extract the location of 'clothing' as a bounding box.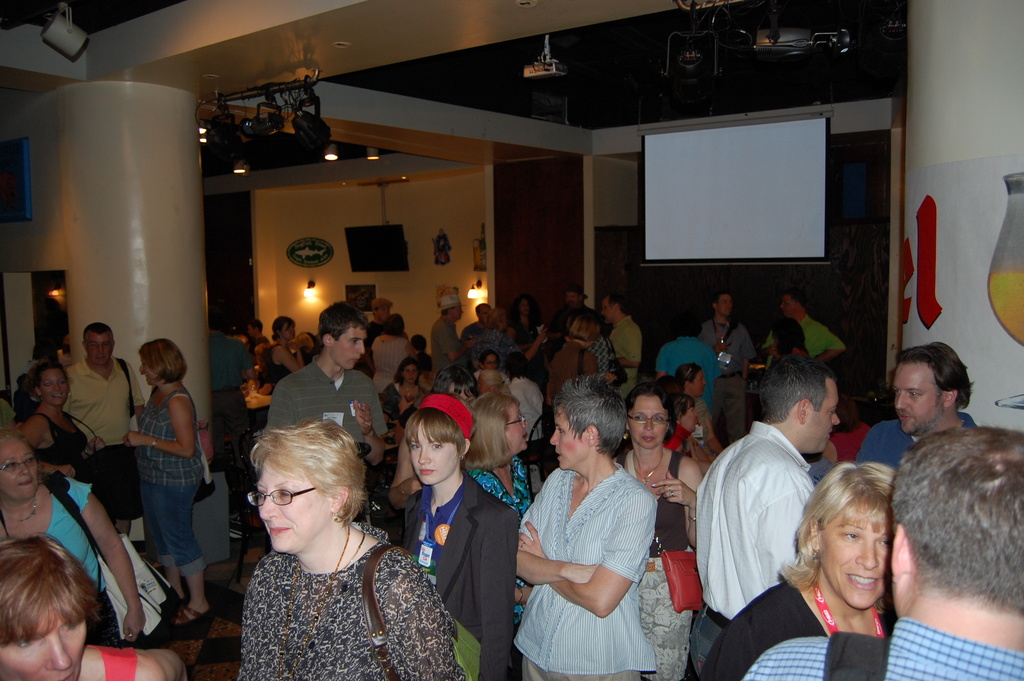
{"left": 532, "top": 349, "right": 590, "bottom": 465}.
